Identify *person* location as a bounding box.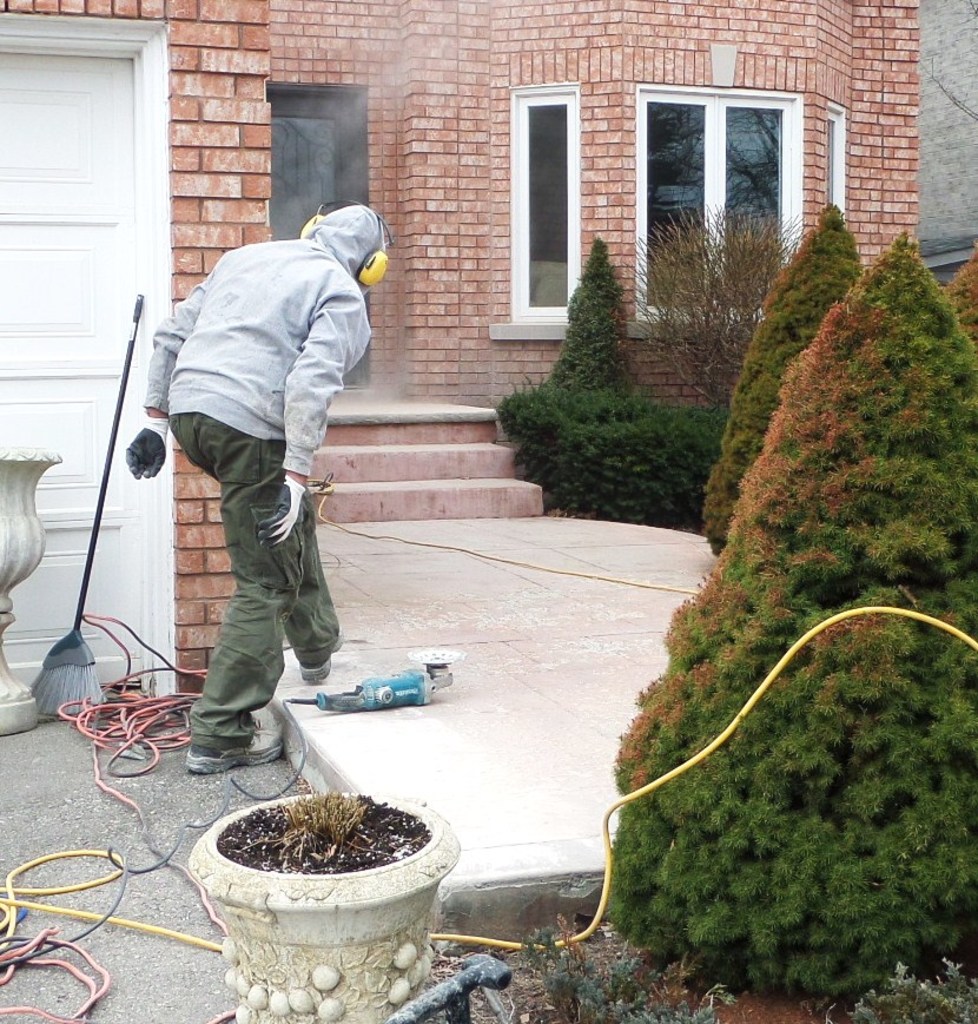
bbox=(127, 205, 390, 774).
